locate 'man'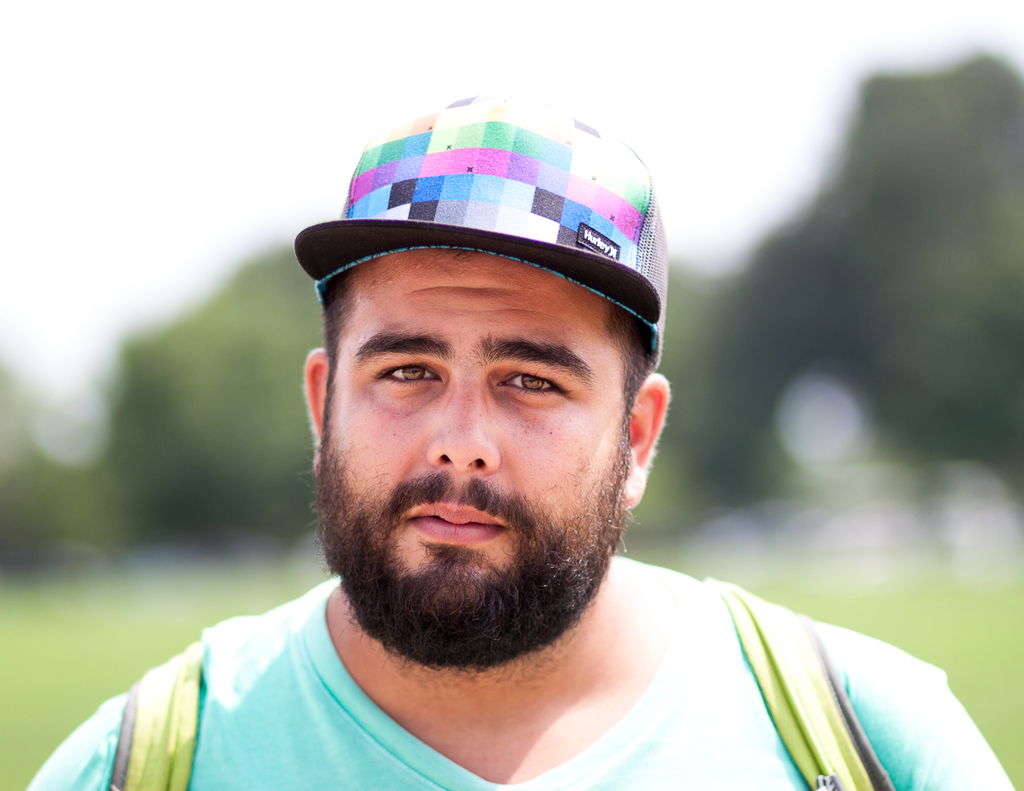
<box>62,109,968,790</box>
